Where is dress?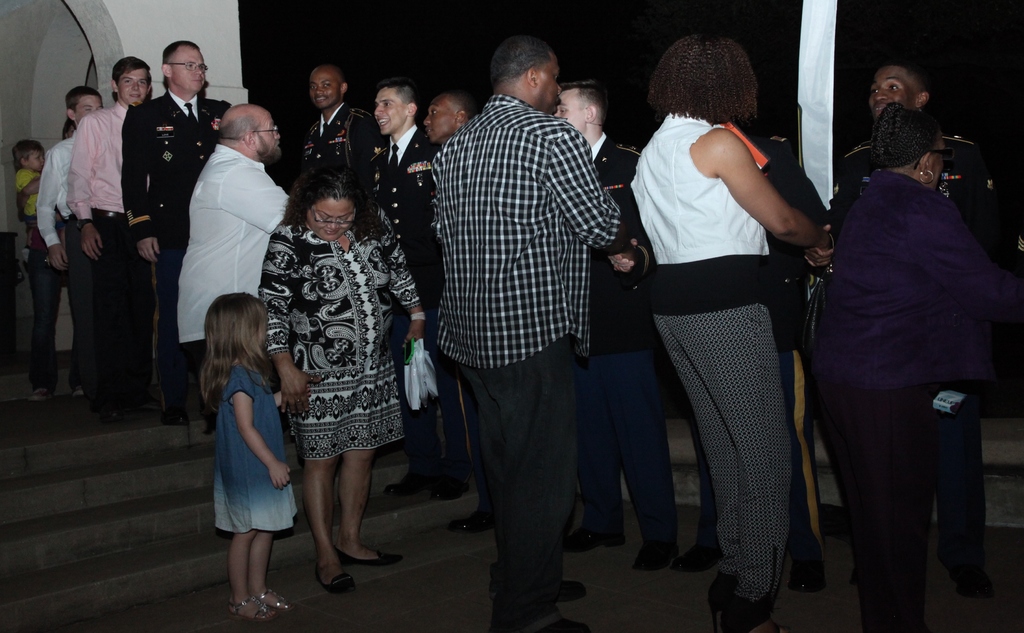
197, 348, 285, 547.
